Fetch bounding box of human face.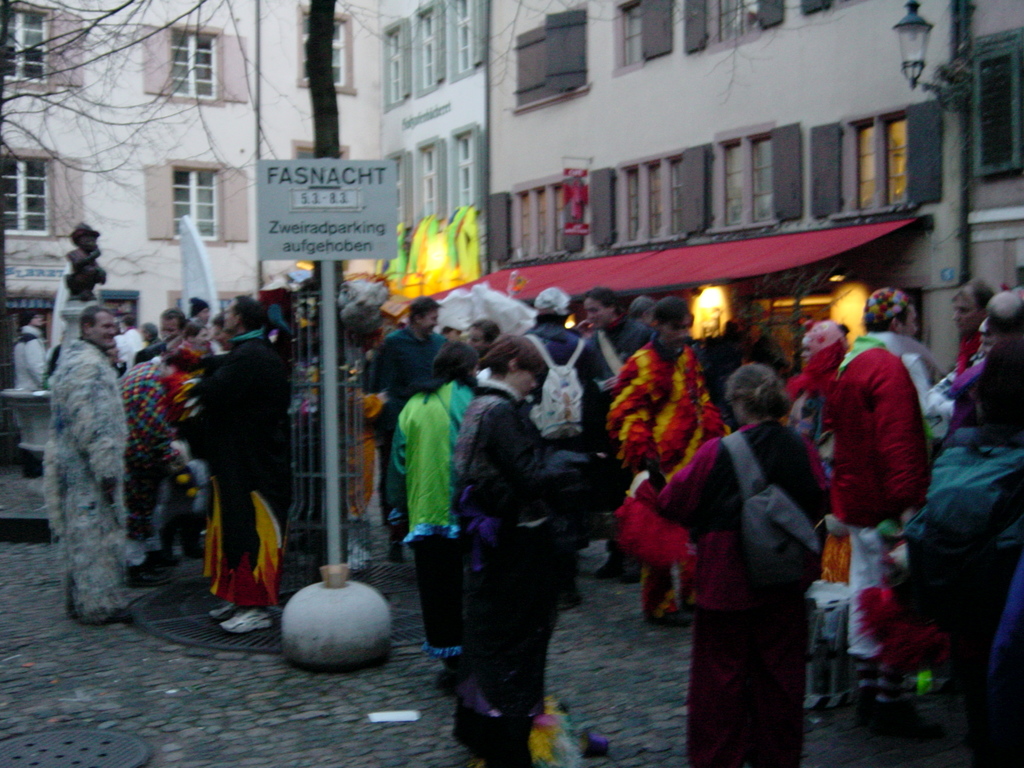
Bbox: 222 303 234 330.
